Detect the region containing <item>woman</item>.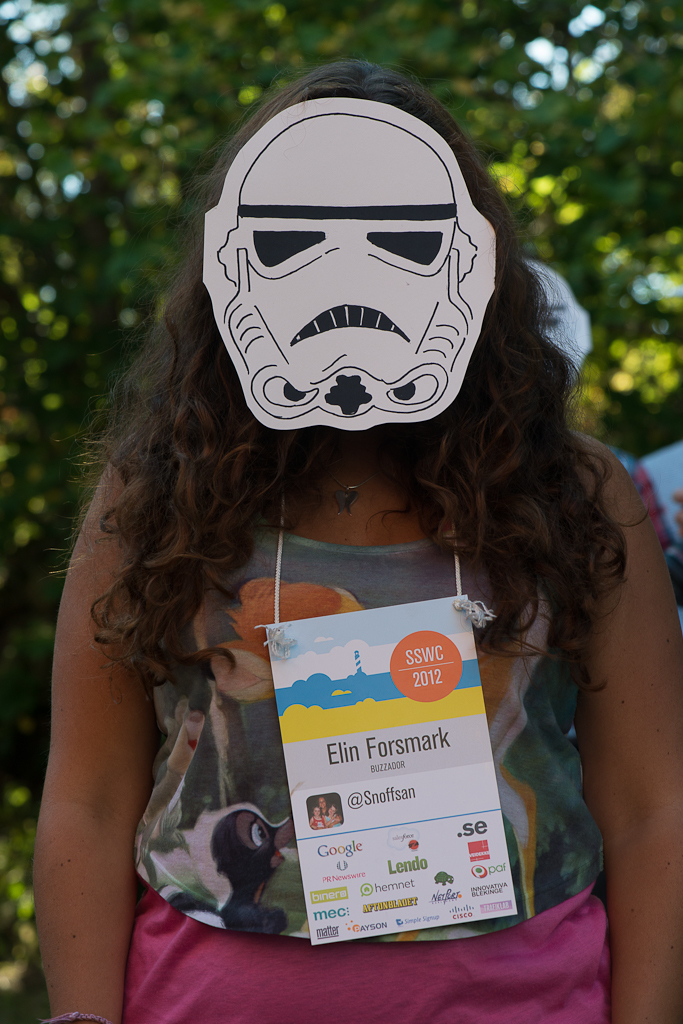
x1=25, y1=58, x2=682, y2=1023.
